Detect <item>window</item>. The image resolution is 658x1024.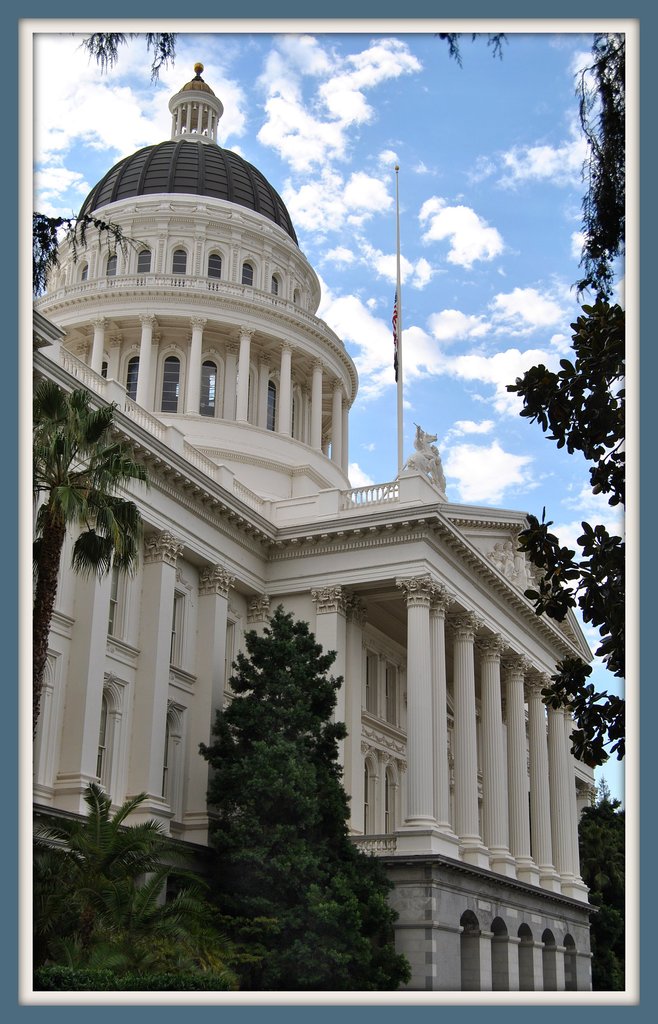
157, 350, 183, 410.
